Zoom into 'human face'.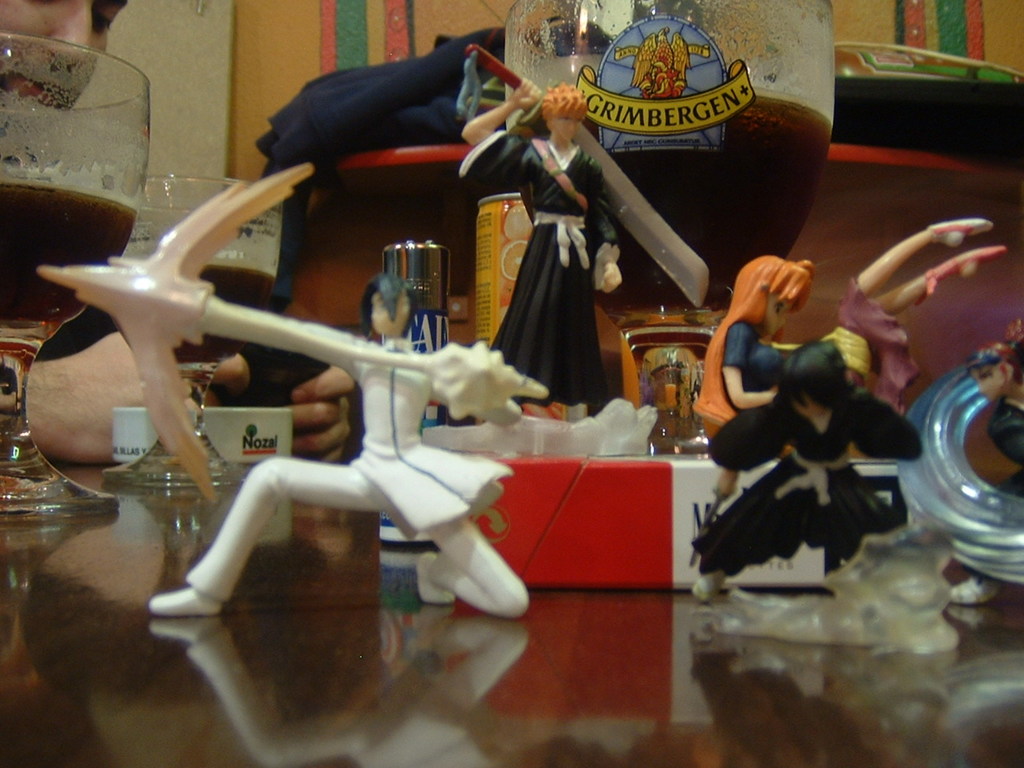
Zoom target: region(766, 290, 795, 334).
